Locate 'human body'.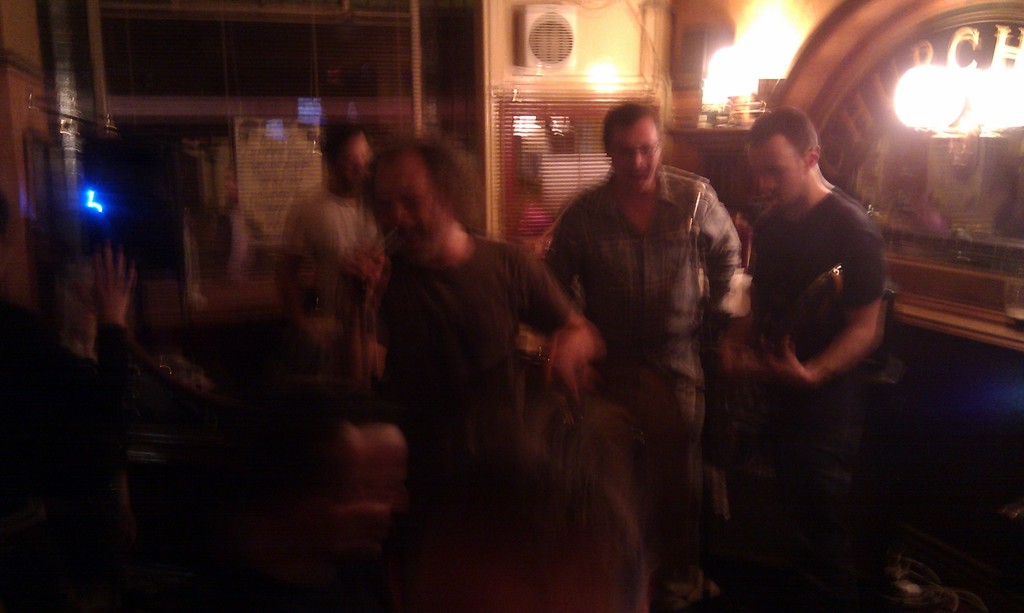
Bounding box: 270, 127, 409, 451.
